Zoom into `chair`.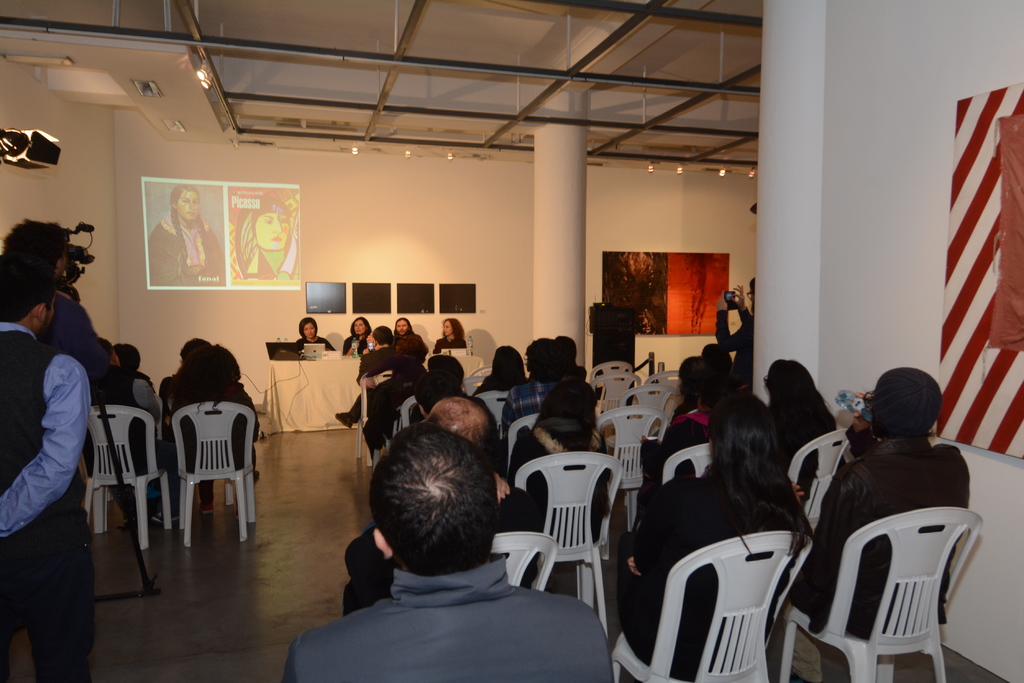
Zoom target: box(467, 367, 493, 376).
